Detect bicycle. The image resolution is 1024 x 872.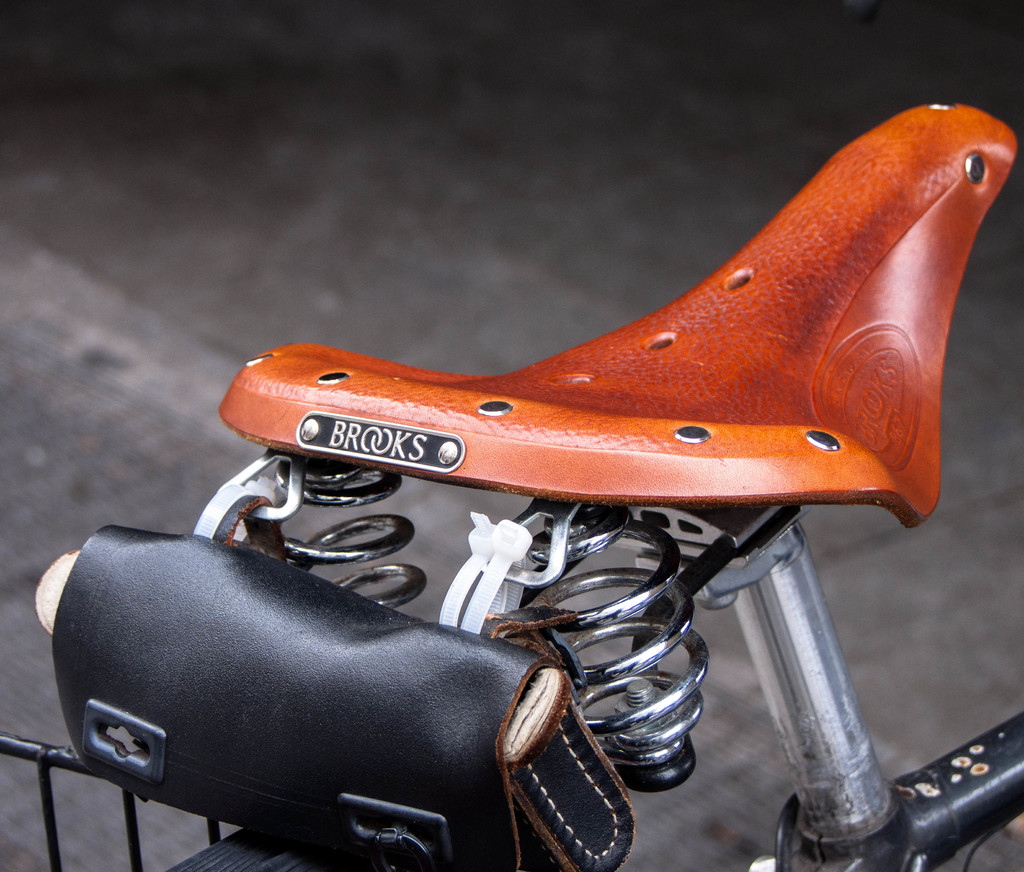
{"x1": 0, "y1": 74, "x2": 1023, "y2": 871}.
